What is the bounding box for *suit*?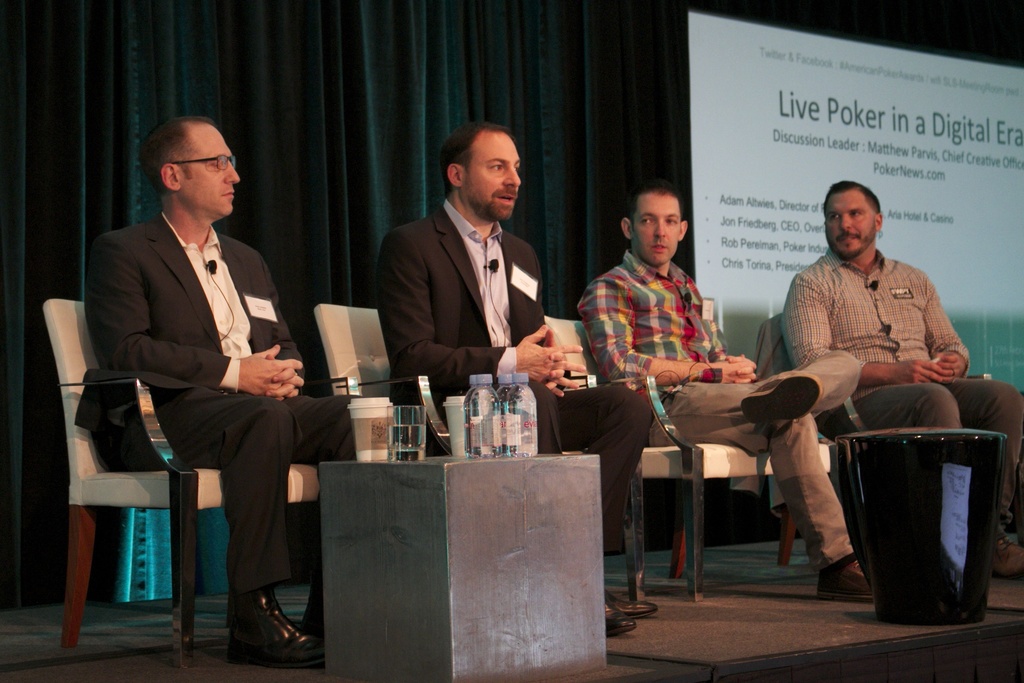
<region>378, 201, 653, 553</region>.
